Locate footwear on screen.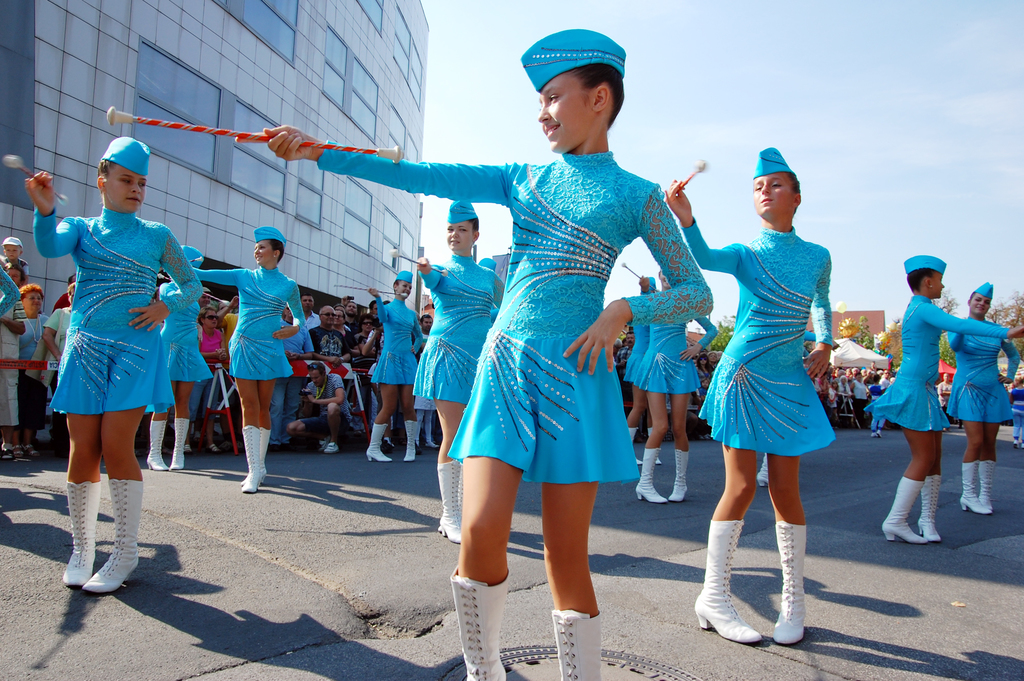
On screen at (x1=249, y1=425, x2=270, y2=471).
